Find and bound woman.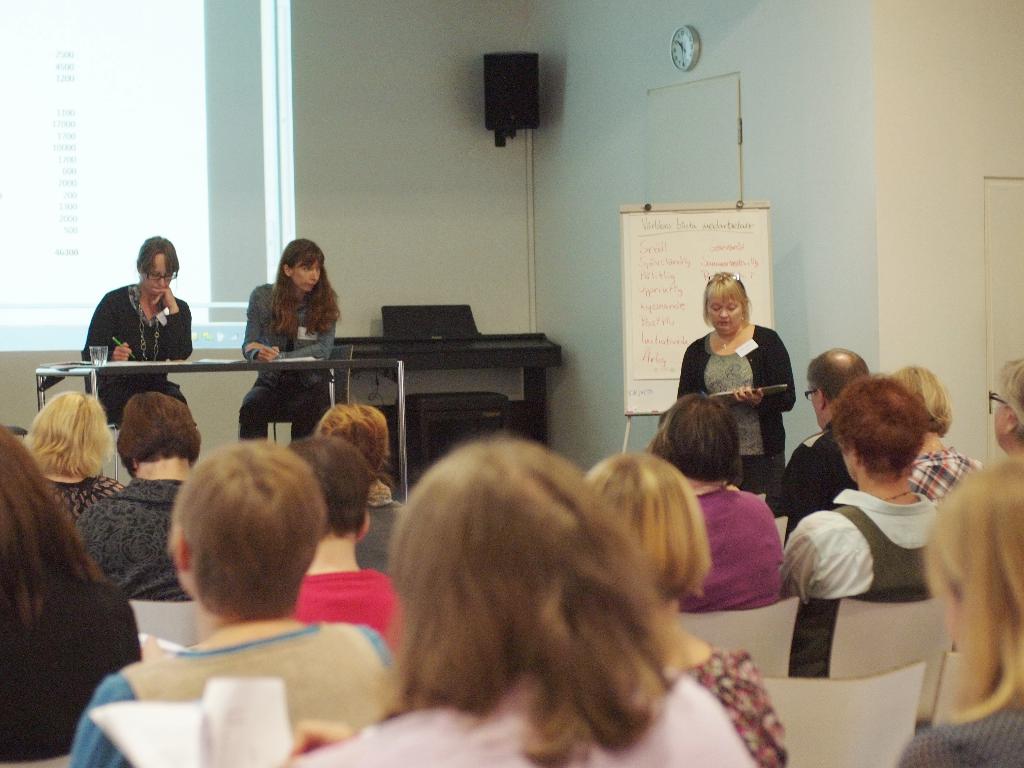
Bound: (left=70, top=438, right=394, bottom=767).
